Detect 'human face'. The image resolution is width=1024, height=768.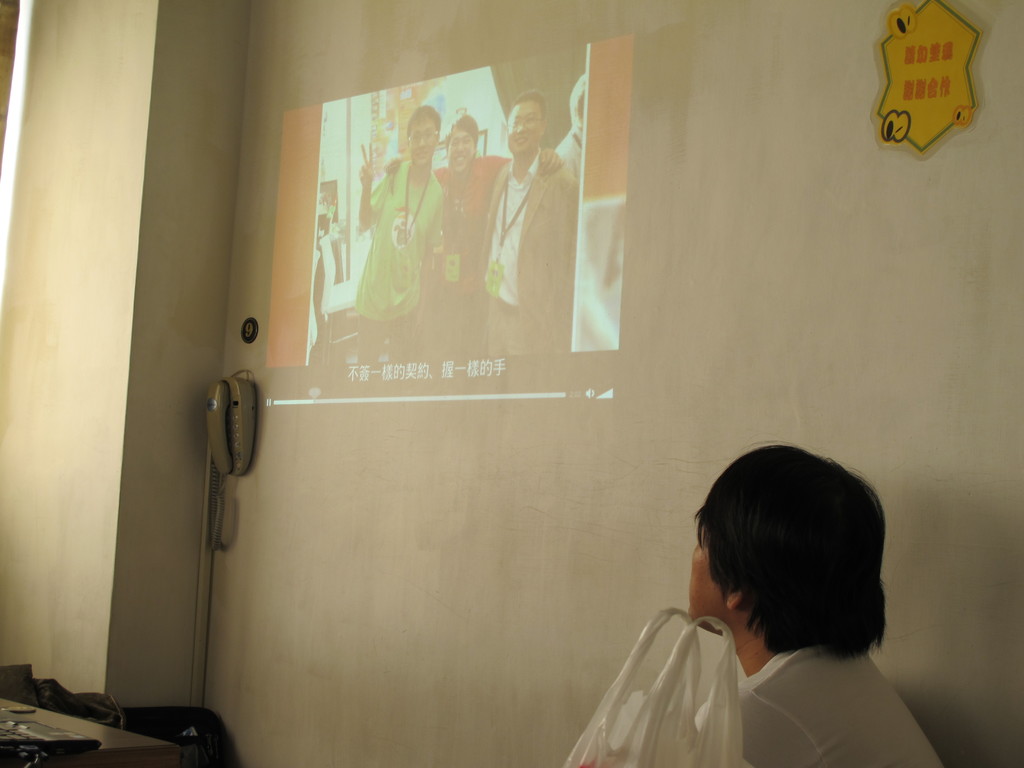
409:120:437:169.
